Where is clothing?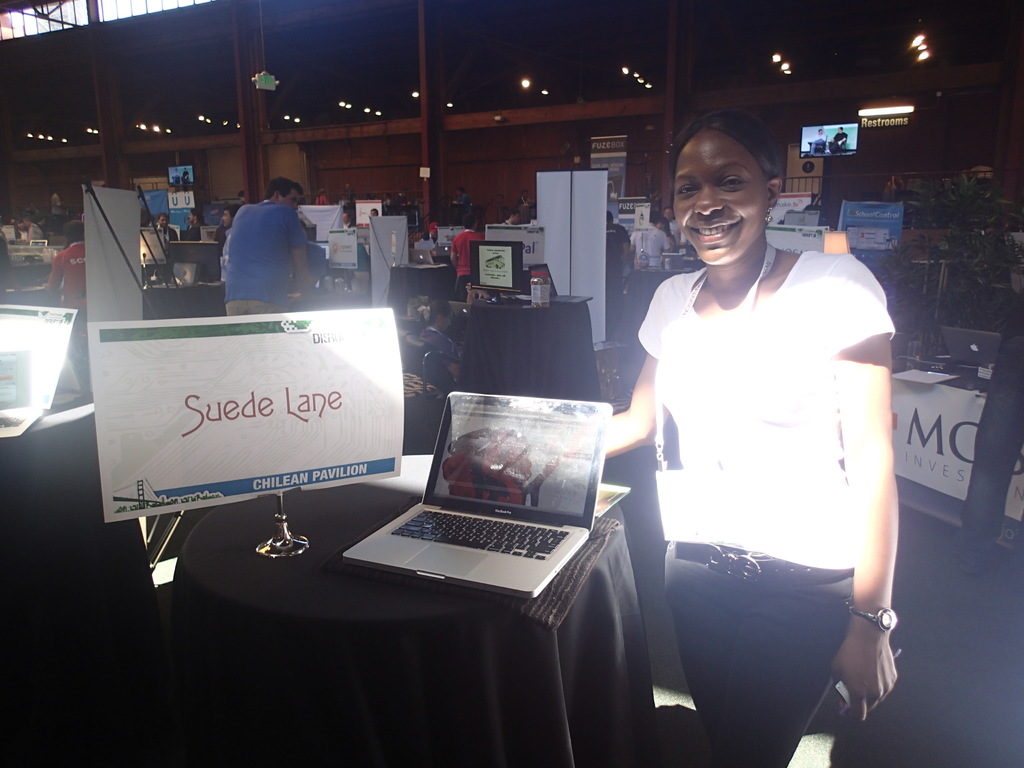
pyautogui.locateOnScreen(220, 193, 297, 318).
